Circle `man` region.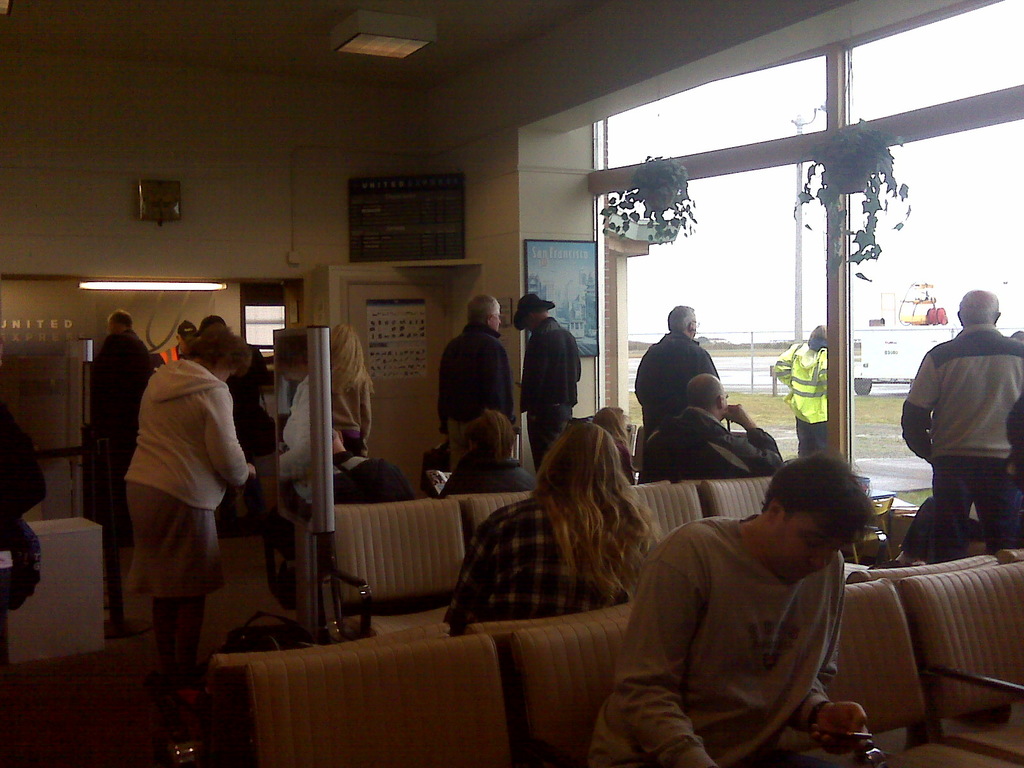
Region: box(590, 450, 881, 767).
